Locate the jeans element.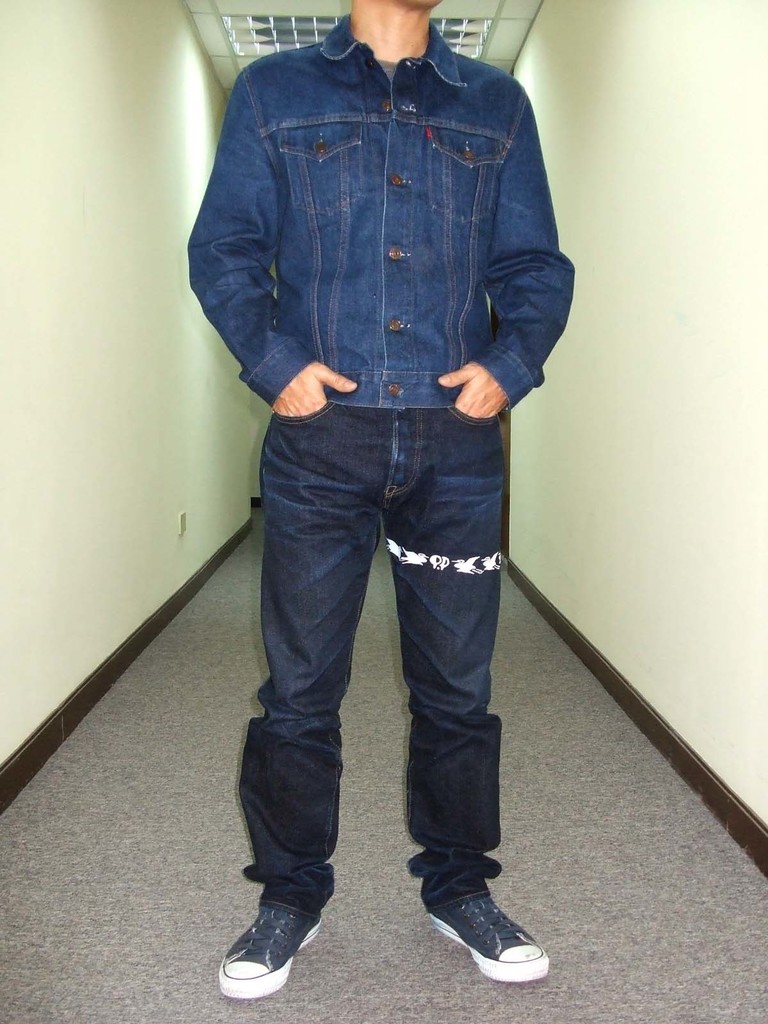
Element bbox: [243, 398, 500, 925].
